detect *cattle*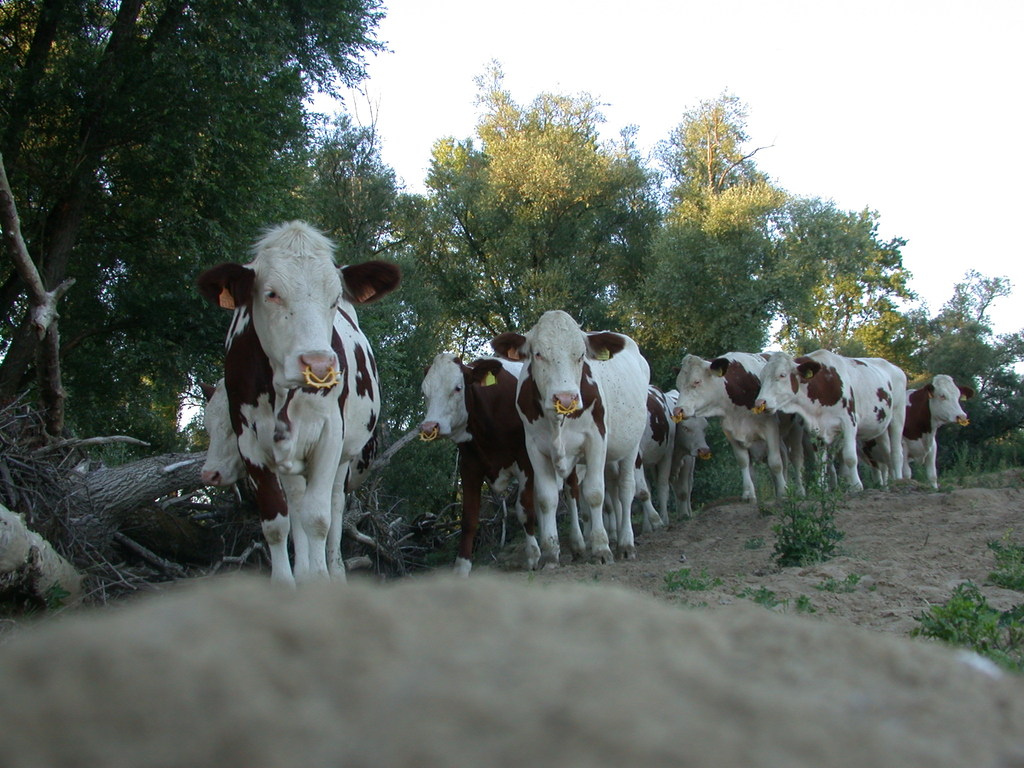
[x1=633, y1=383, x2=678, y2=532]
